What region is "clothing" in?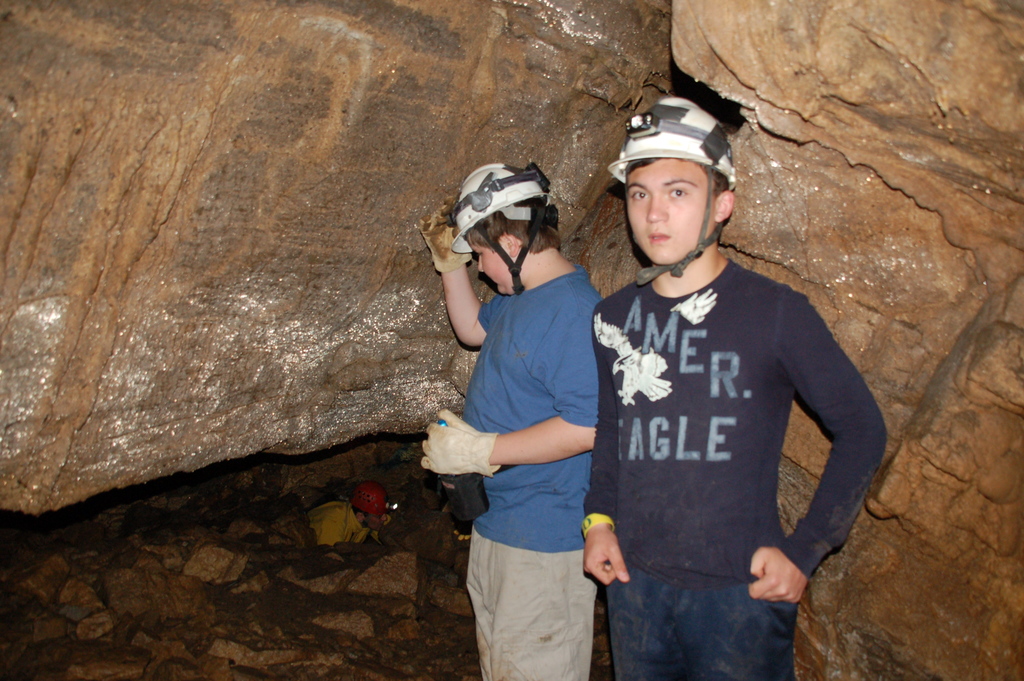
424 261 612 680.
